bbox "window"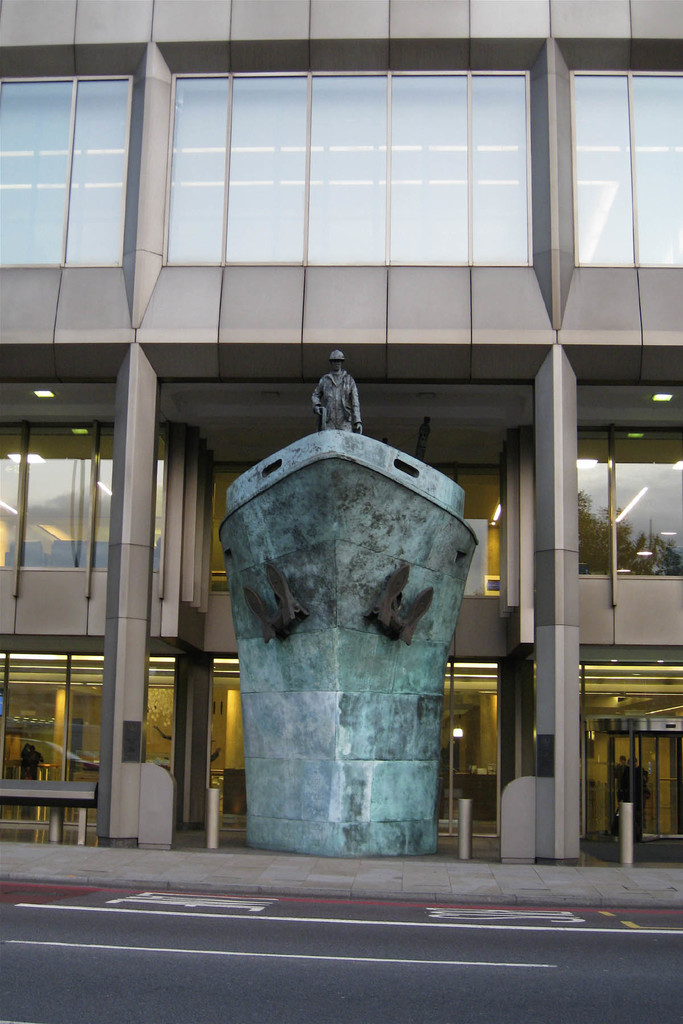
0 422 117 573
